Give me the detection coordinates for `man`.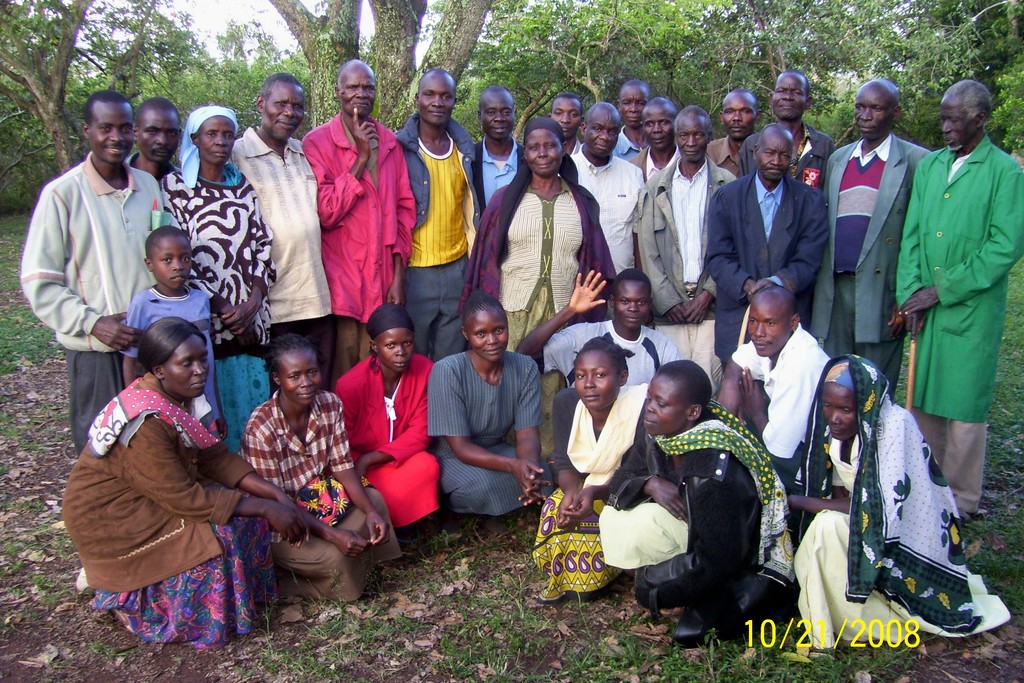
Rect(473, 84, 533, 217).
